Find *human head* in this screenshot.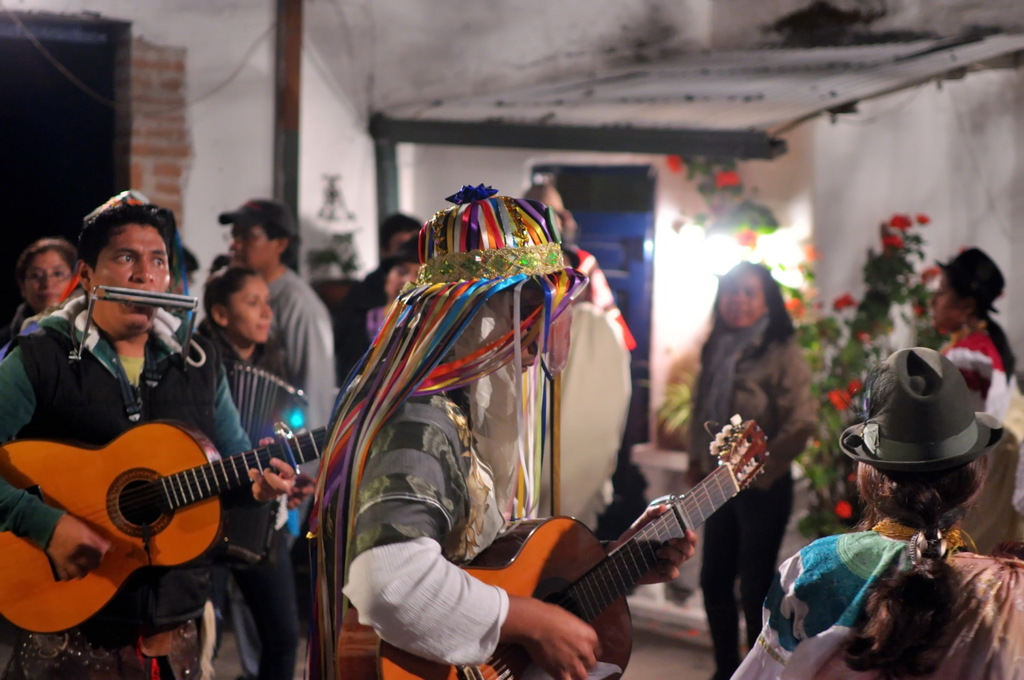
The bounding box for *human head* is 168, 242, 197, 296.
